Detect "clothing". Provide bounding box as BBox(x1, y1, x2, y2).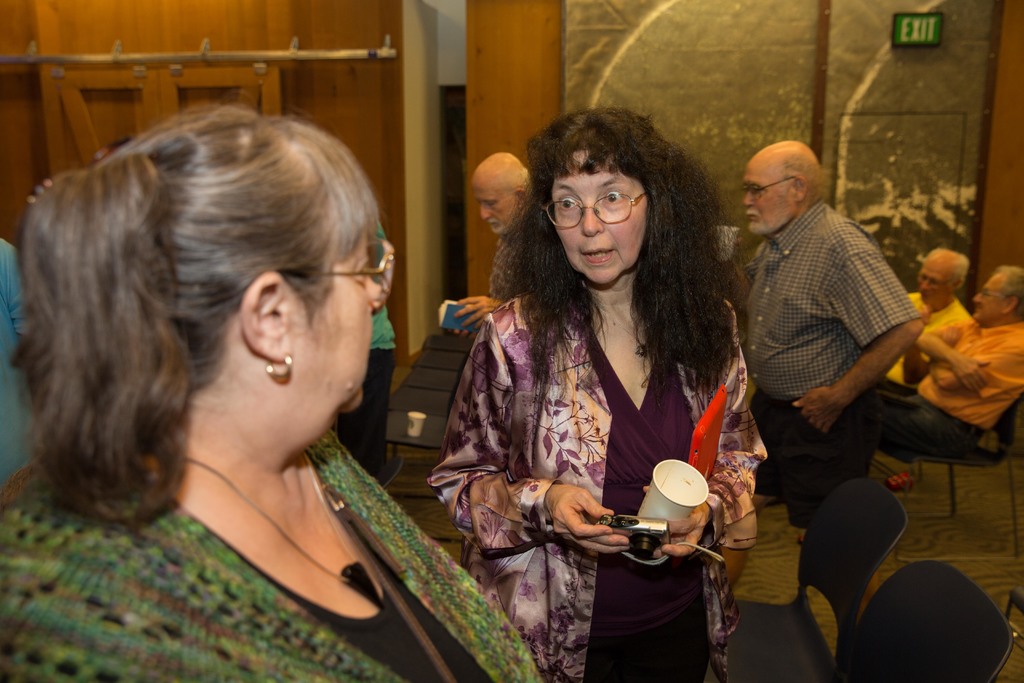
BBox(742, 197, 917, 532).
